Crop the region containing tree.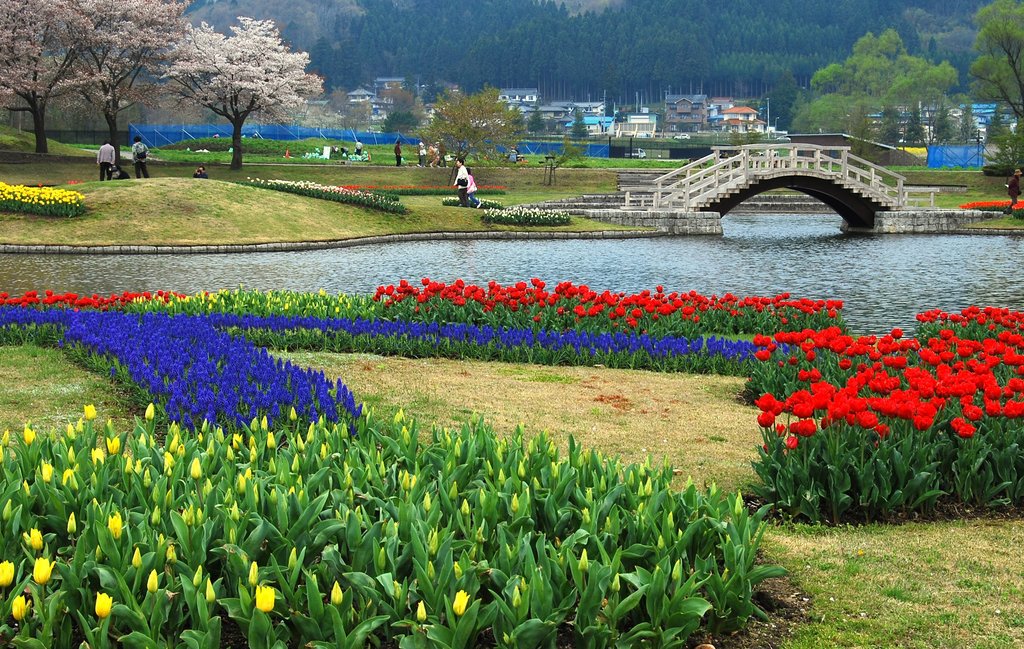
Crop region: select_region(155, 13, 326, 167).
